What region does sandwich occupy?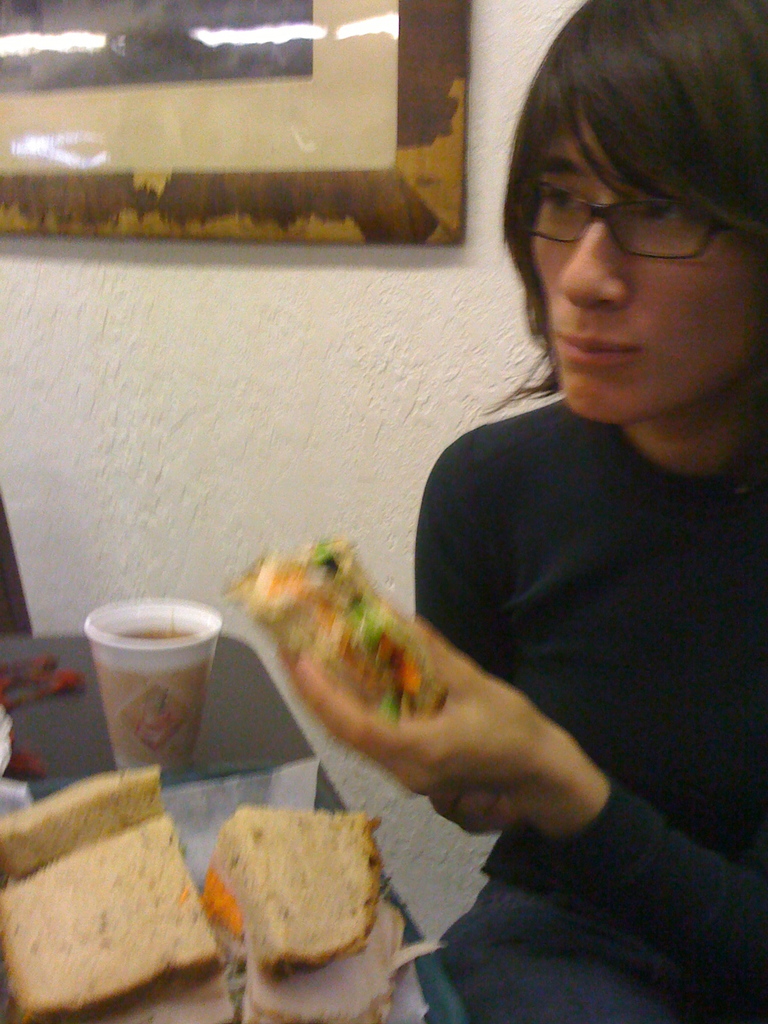
[225,529,452,725].
